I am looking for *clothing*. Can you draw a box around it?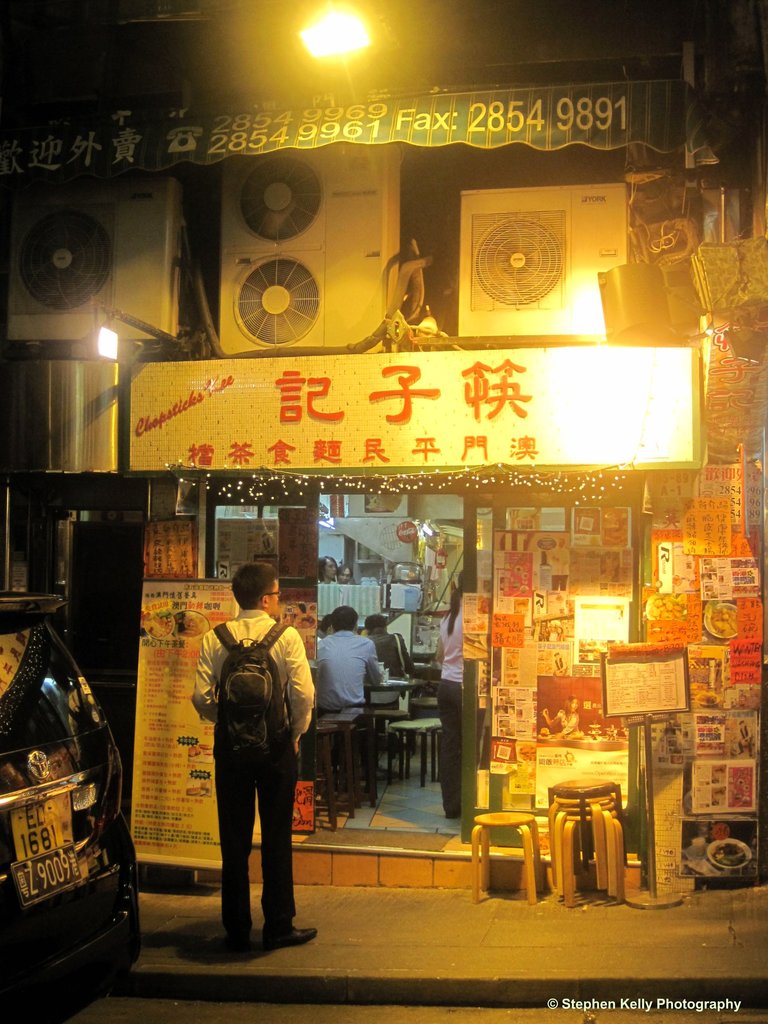
Sure, the bounding box is rect(366, 630, 415, 681).
